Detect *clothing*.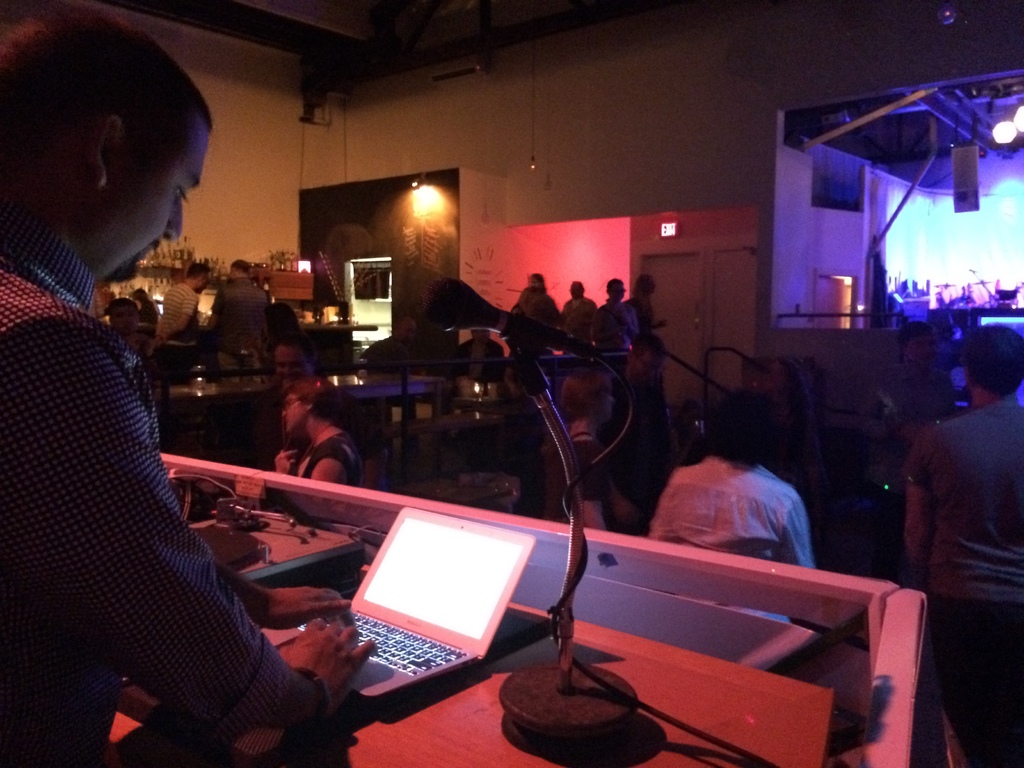
Detected at (x1=564, y1=291, x2=591, y2=354).
